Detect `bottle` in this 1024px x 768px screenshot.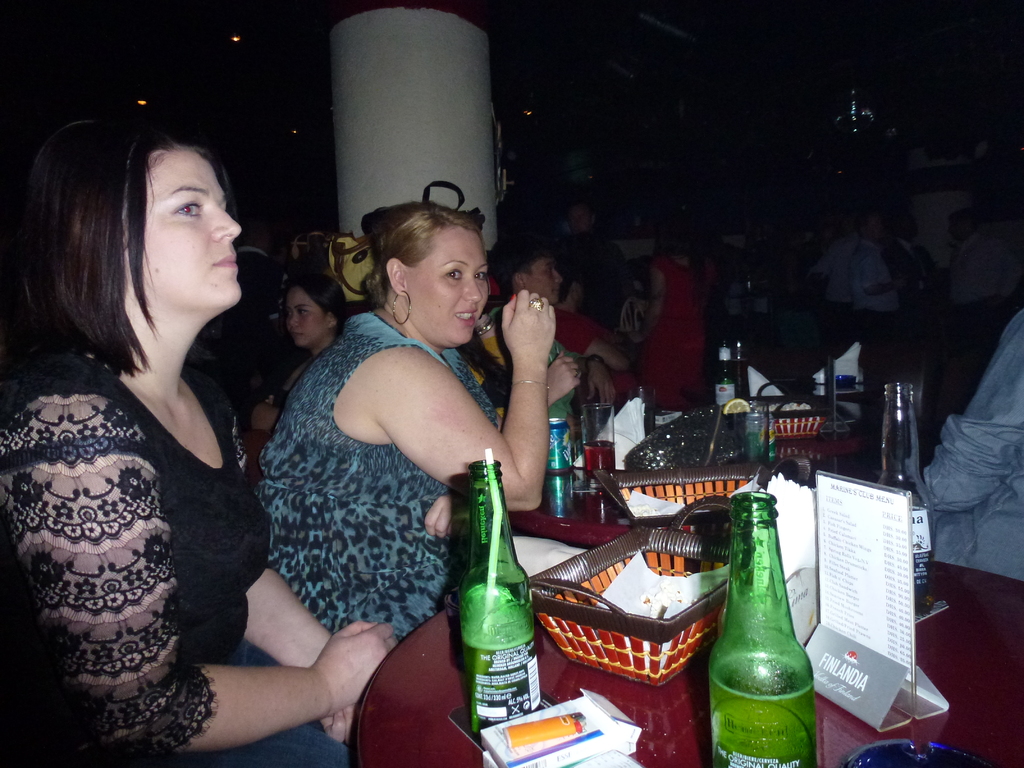
Detection: [458,461,554,744].
